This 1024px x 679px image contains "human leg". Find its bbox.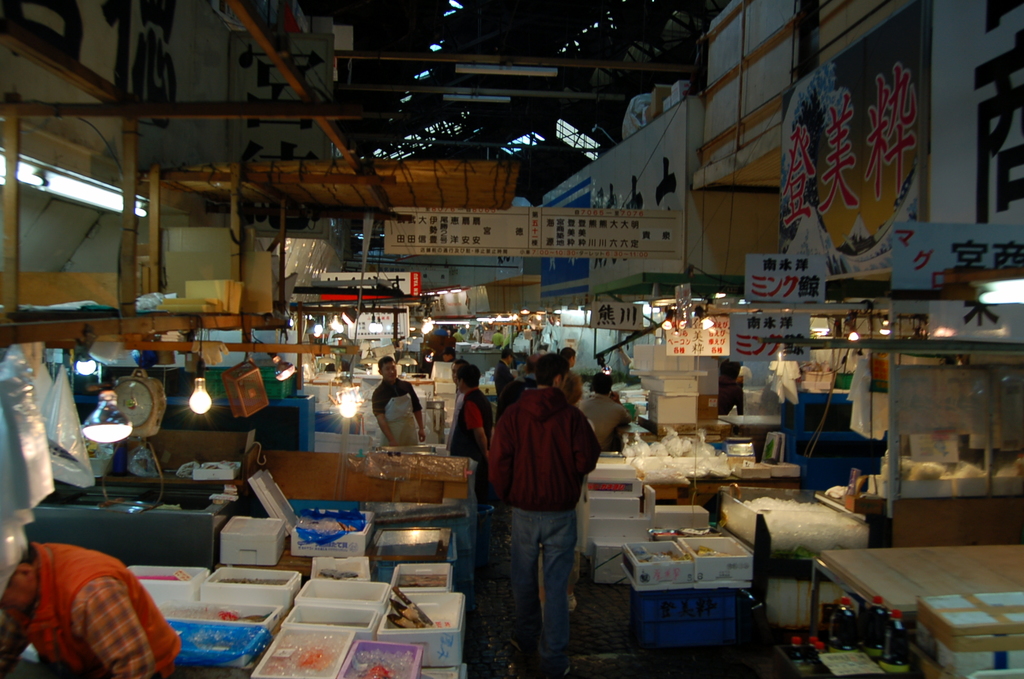
(left=540, top=512, right=579, bottom=661).
